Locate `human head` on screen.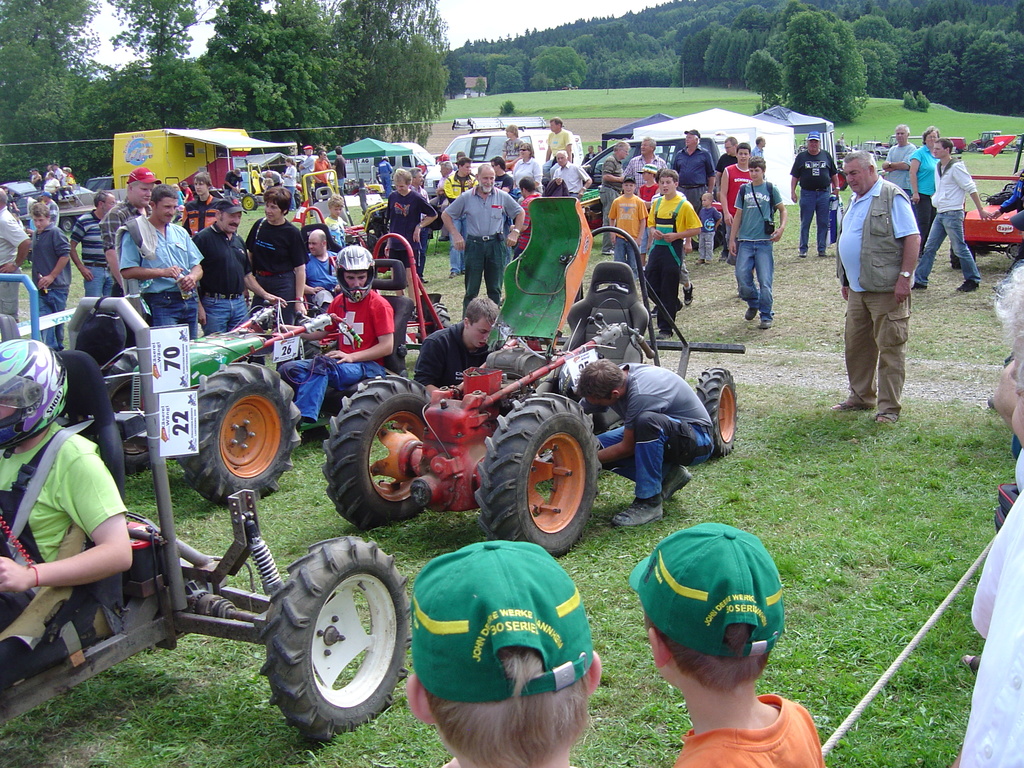
On screen at (x1=547, y1=115, x2=562, y2=133).
